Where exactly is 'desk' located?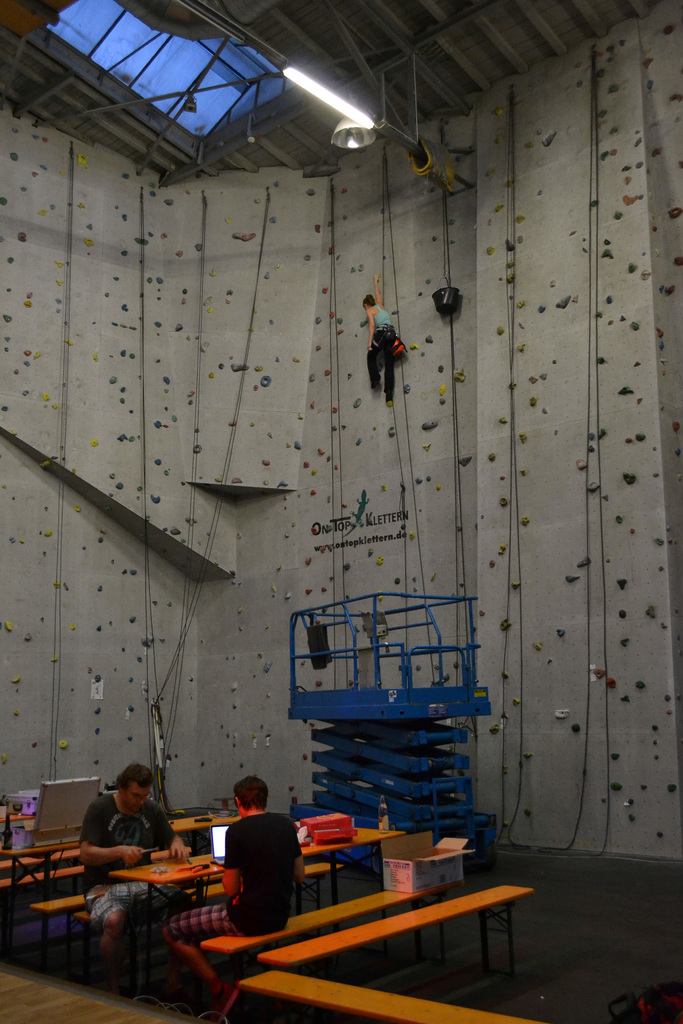
Its bounding box is 182/853/533/1013.
